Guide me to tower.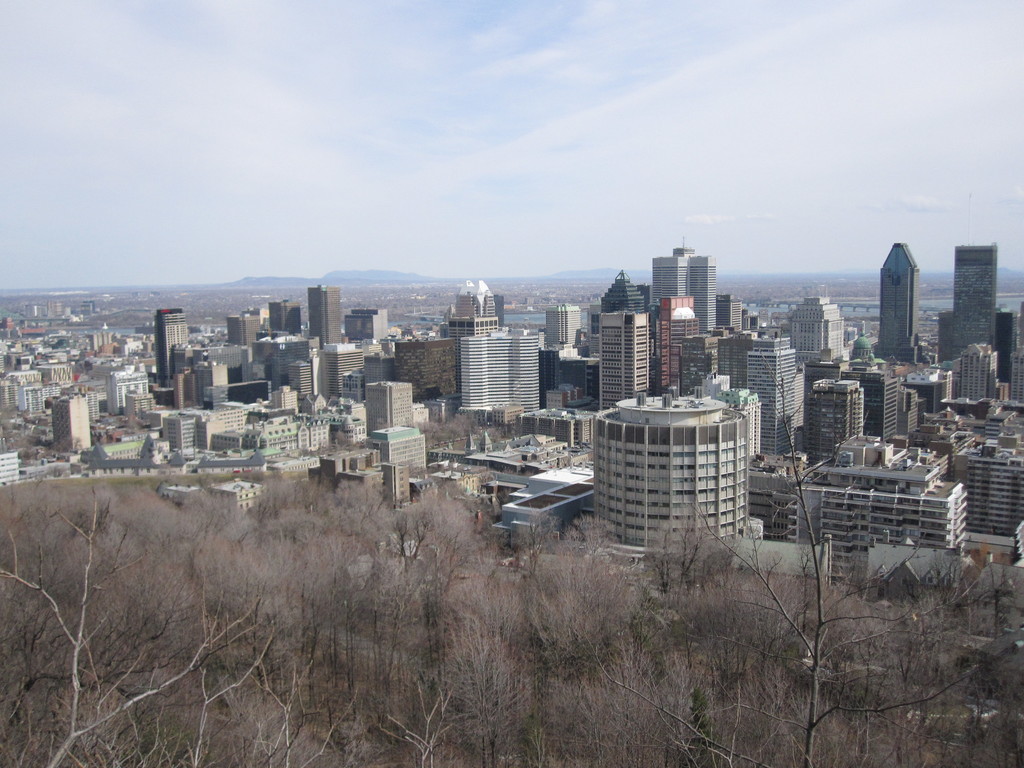
Guidance: (156, 306, 182, 390).
